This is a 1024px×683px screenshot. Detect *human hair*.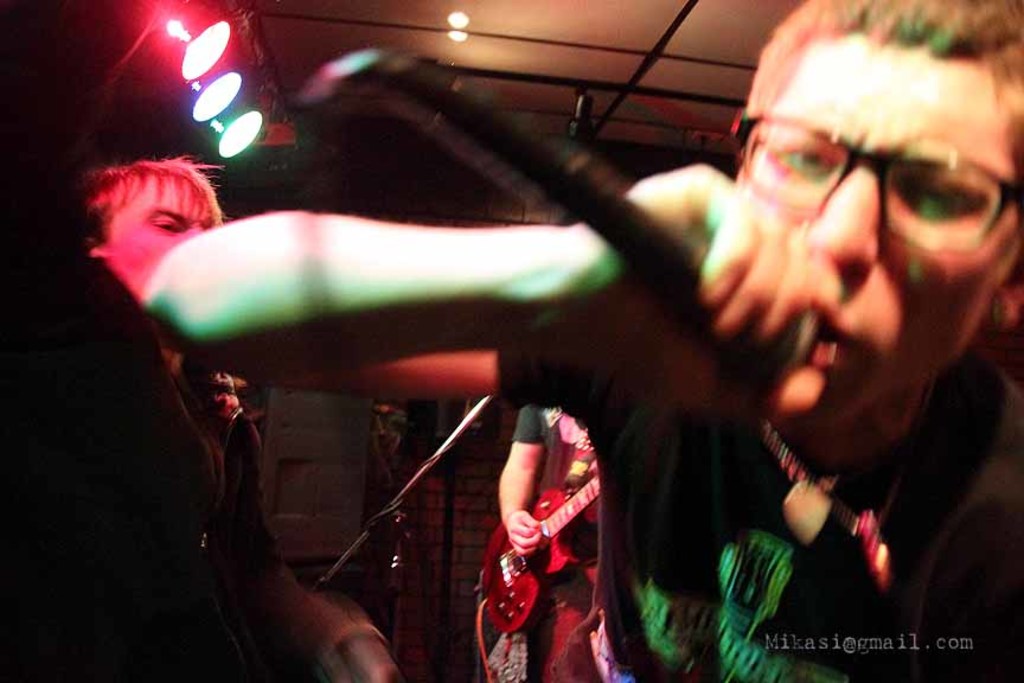
l=732, t=0, r=1023, b=208.
